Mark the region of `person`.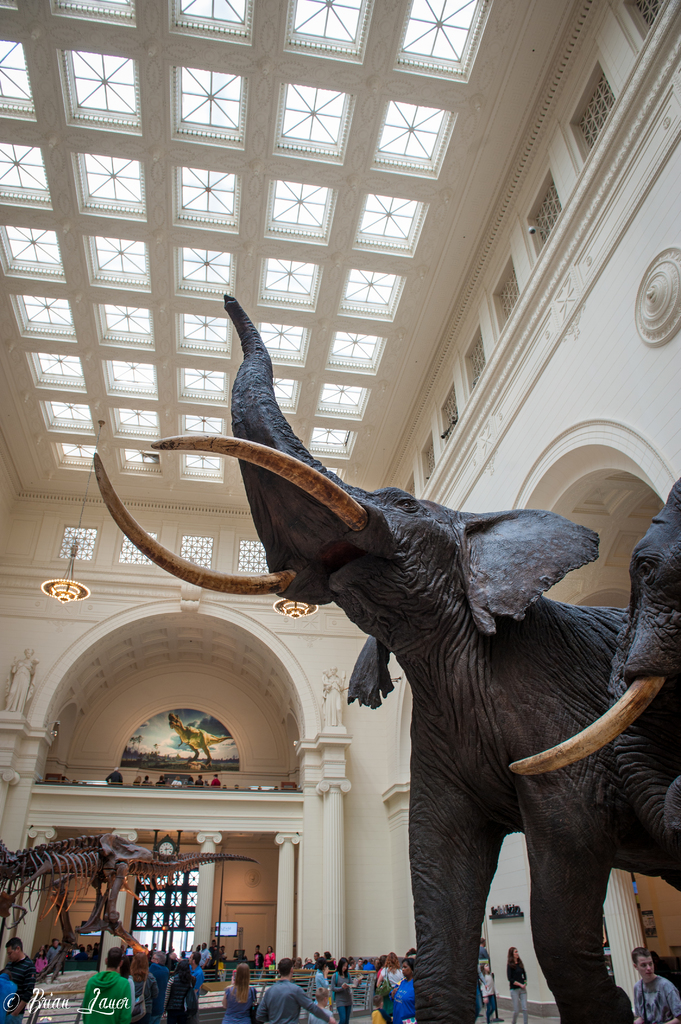
Region: select_region(505, 945, 529, 1023).
